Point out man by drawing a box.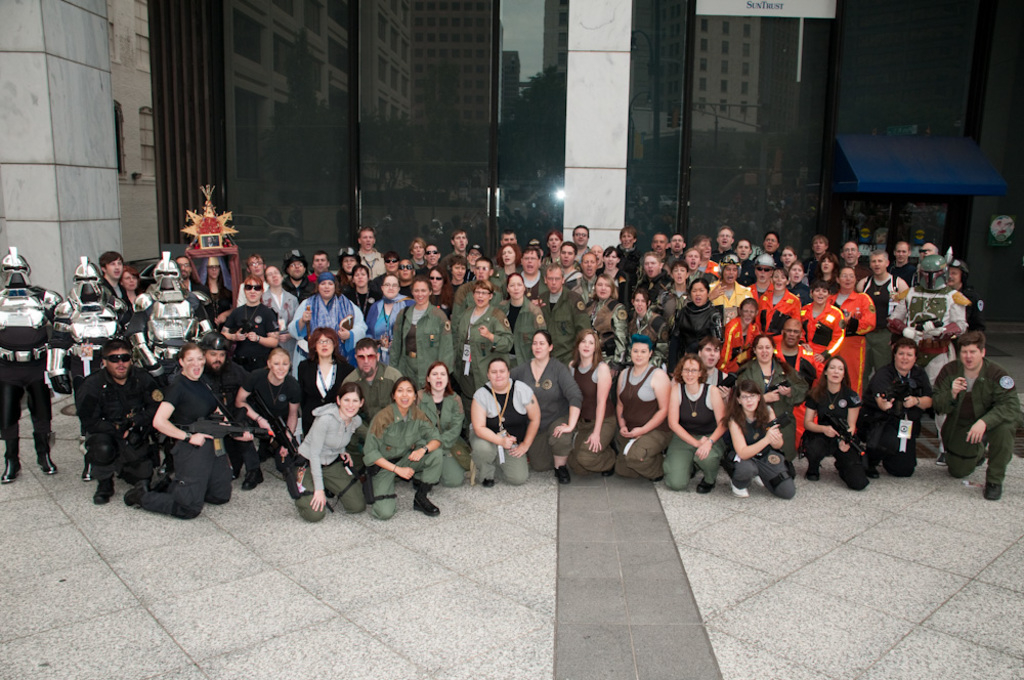
889, 238, 921, 299.
